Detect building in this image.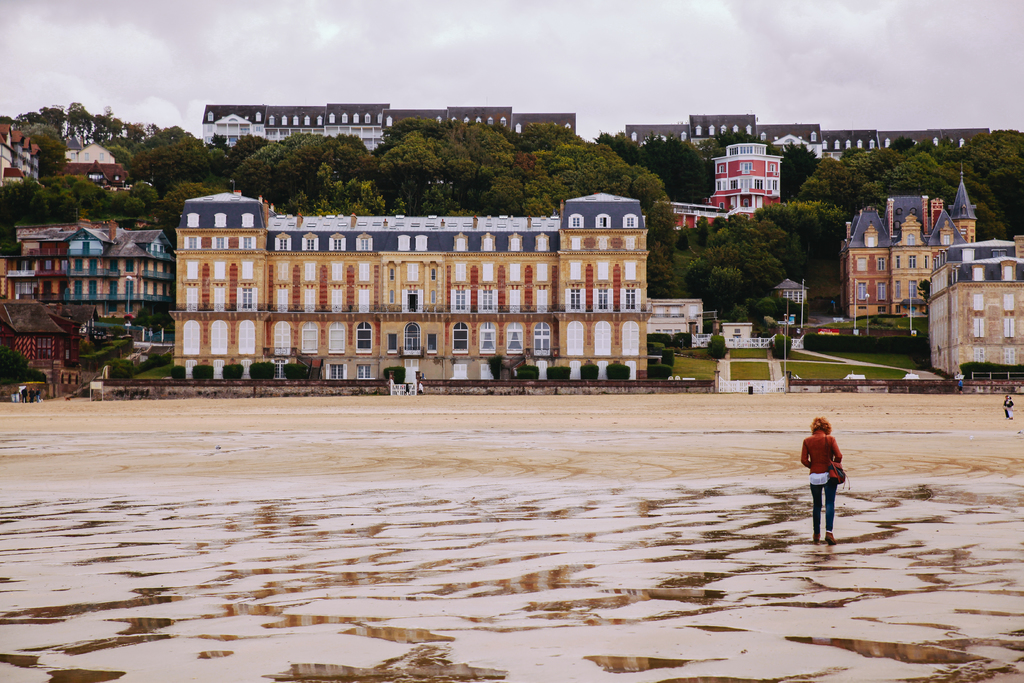
Detection: 842:164:979:317.
